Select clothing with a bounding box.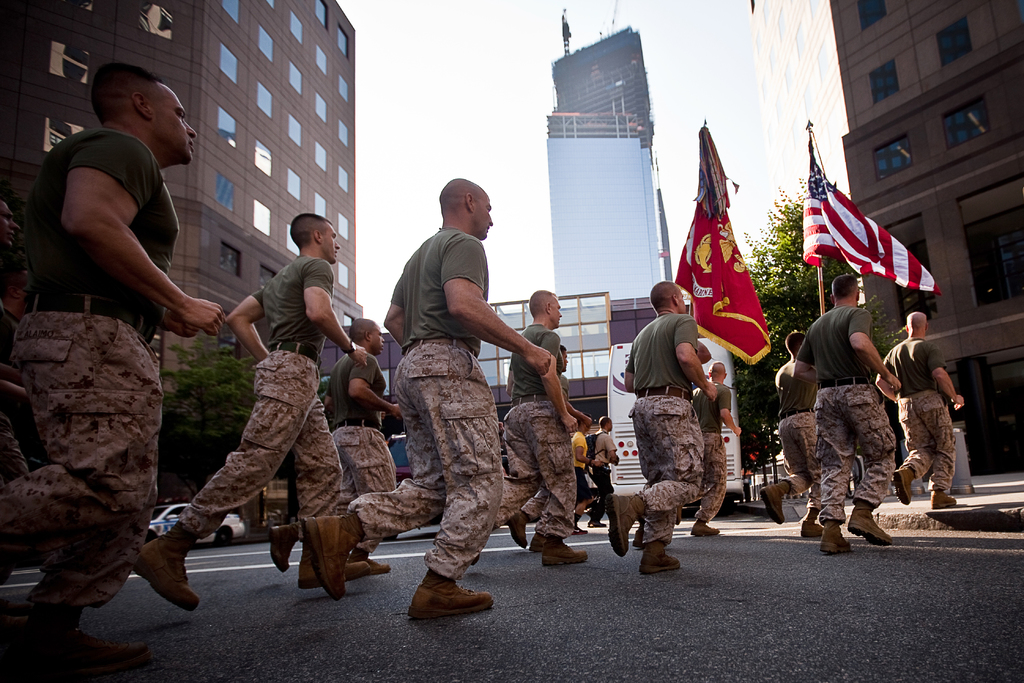
bbox(320, 340, 400, 483).
